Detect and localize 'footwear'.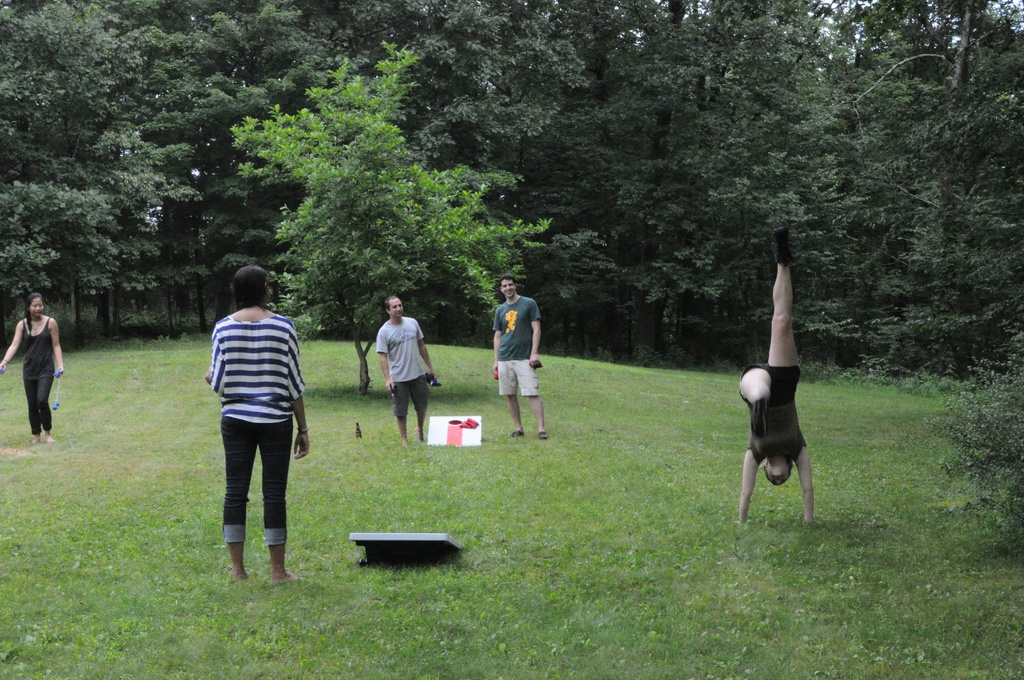
Localized at rect(771, 226, 791, 267).
